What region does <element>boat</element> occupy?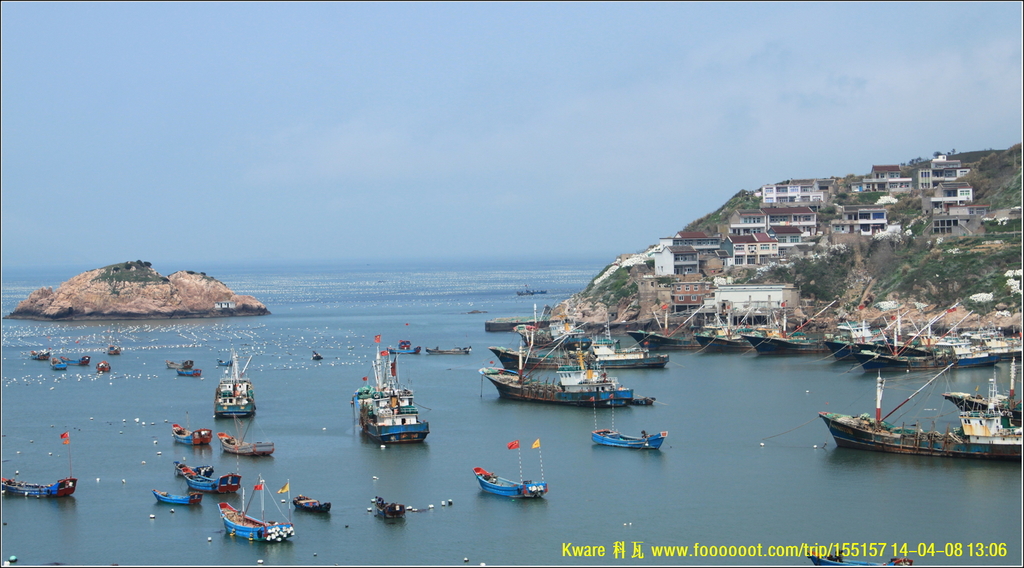
rect(591, 397, 666, 450).
